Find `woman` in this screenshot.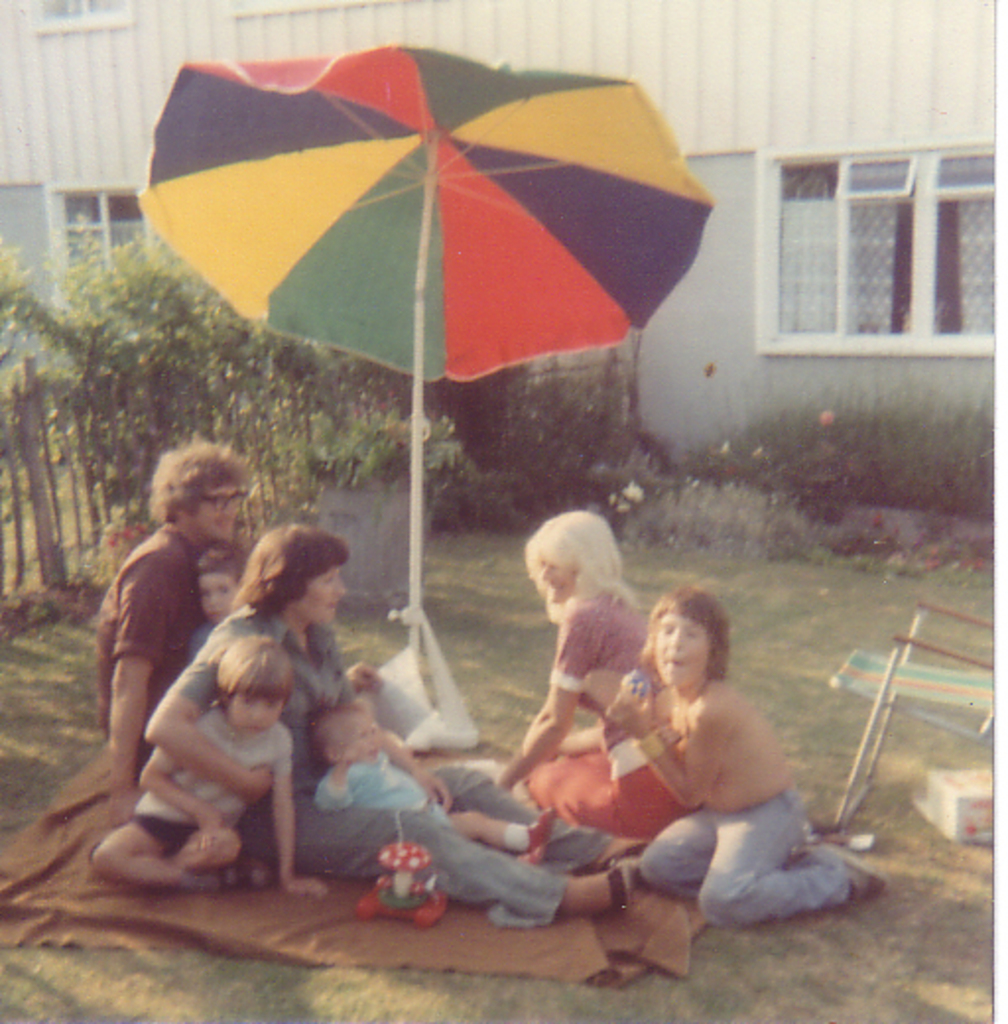
The bounding box for `woman` is rect(610, 571, 813, 916).
